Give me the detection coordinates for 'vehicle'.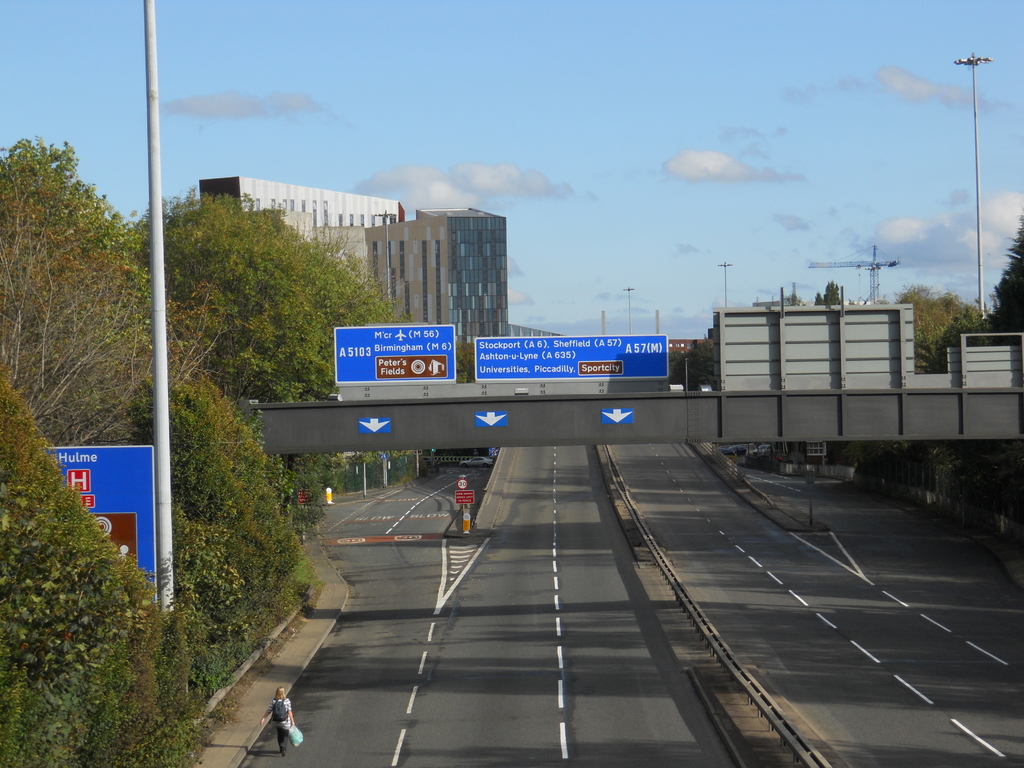
<bbox>457, 455, 495, 470</bbox>.
